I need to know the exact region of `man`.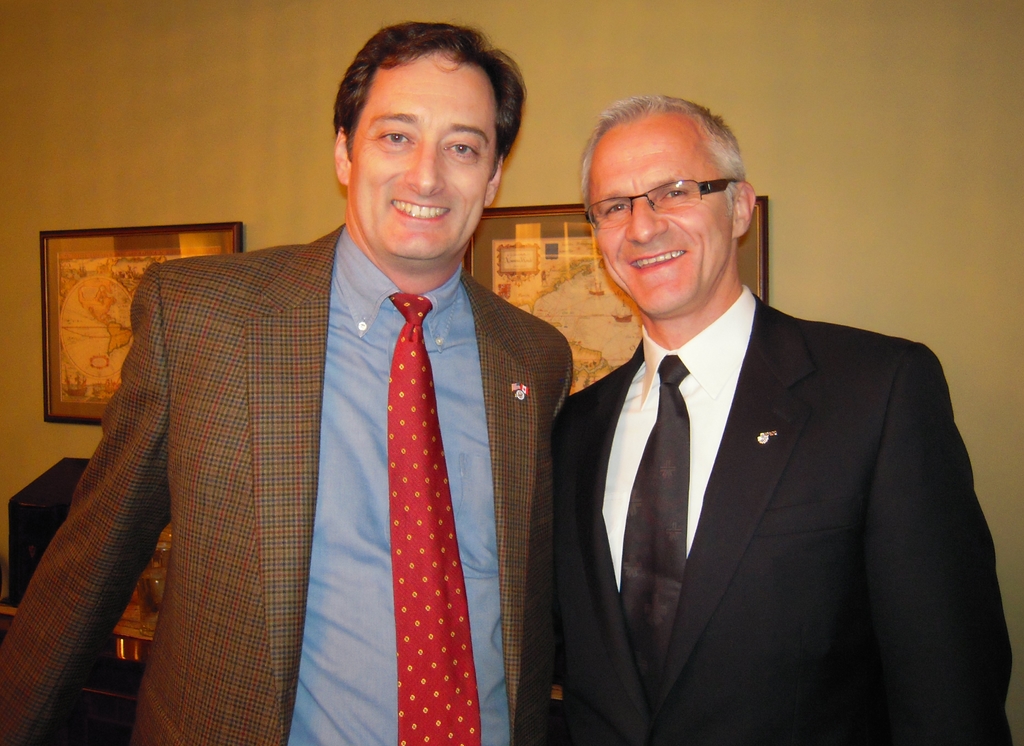
Region: 541 86 1019 745.
